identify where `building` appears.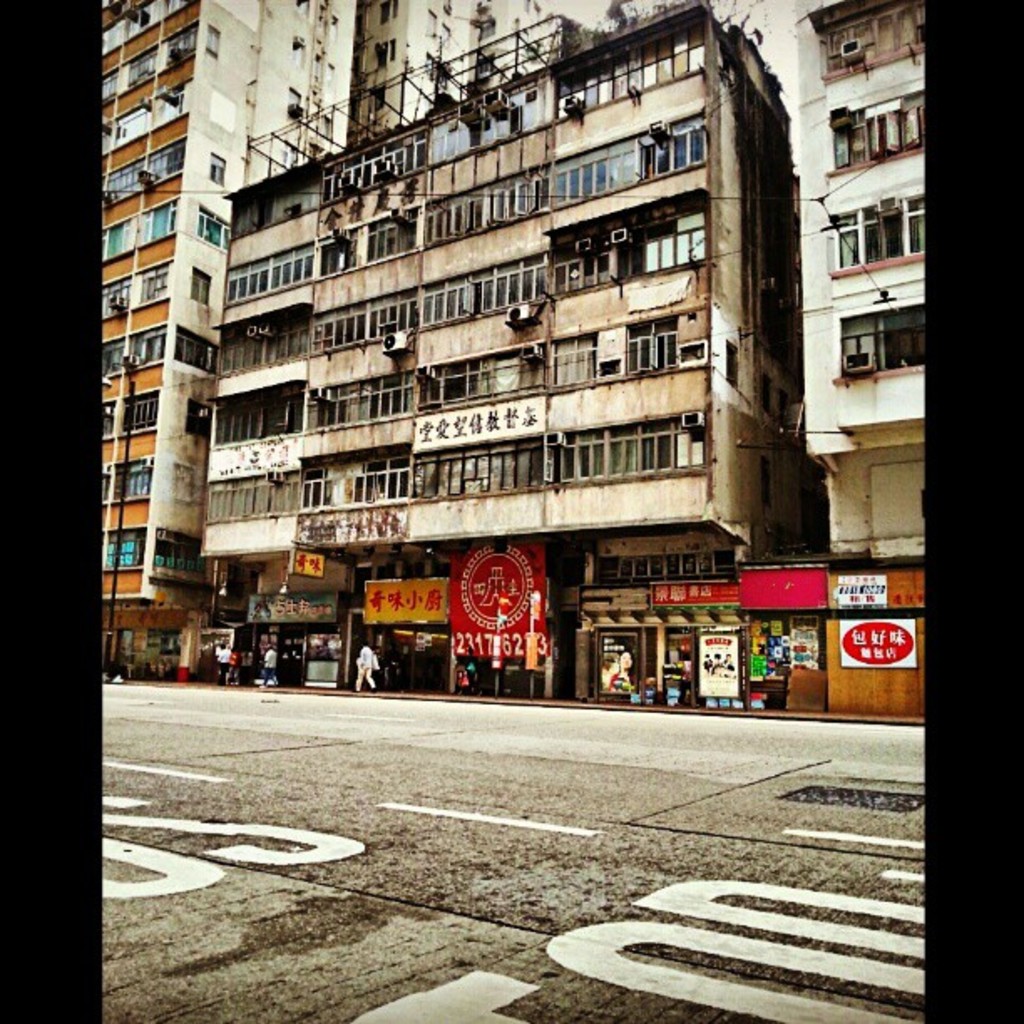
Appears at bbox=(773, 0, 935, 719).
